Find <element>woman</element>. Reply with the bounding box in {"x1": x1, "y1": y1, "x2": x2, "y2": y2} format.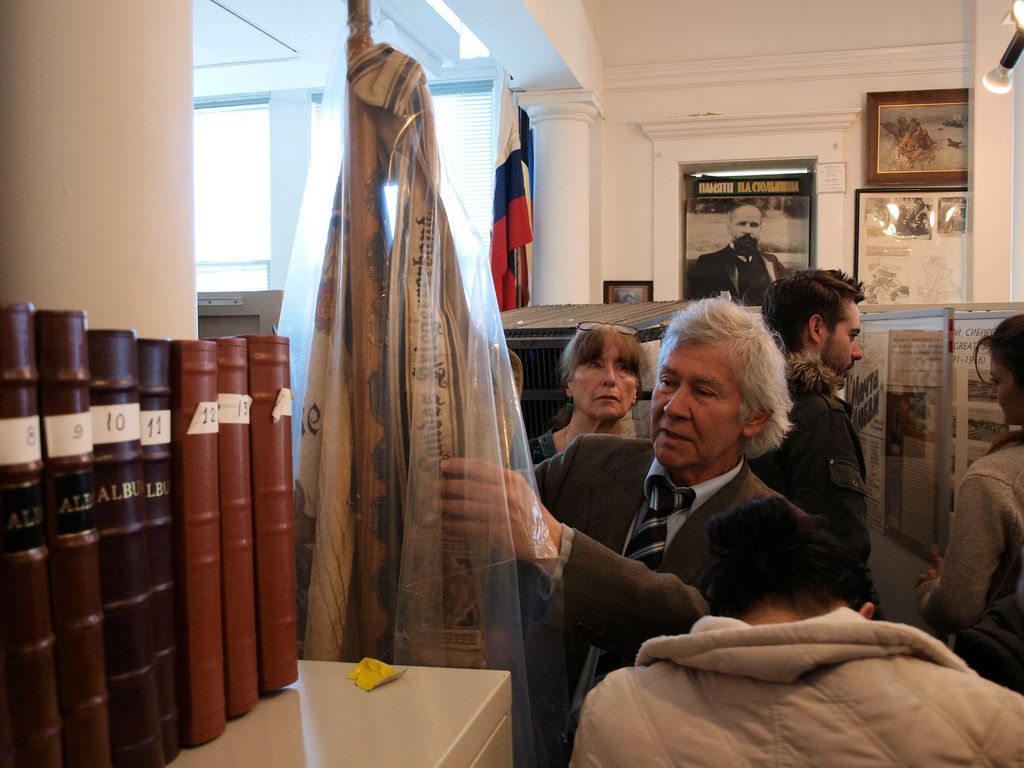
{"x1": 906, "y1": 307, "x2": 1023, "y2": 693}.
